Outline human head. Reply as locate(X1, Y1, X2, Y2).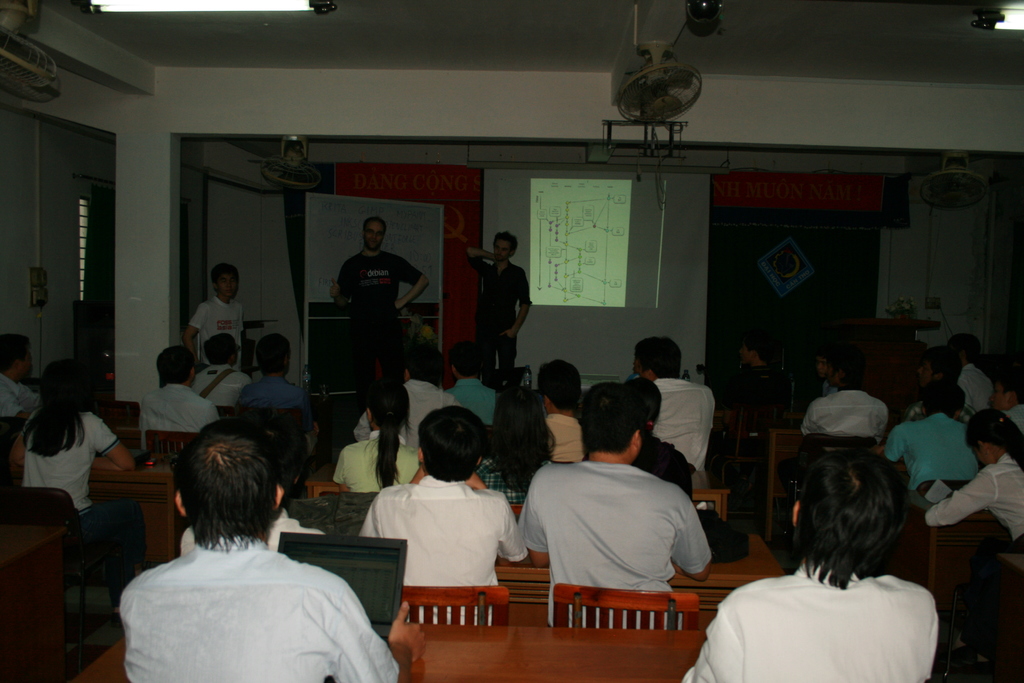
locate(205, 338, 239, 368).
